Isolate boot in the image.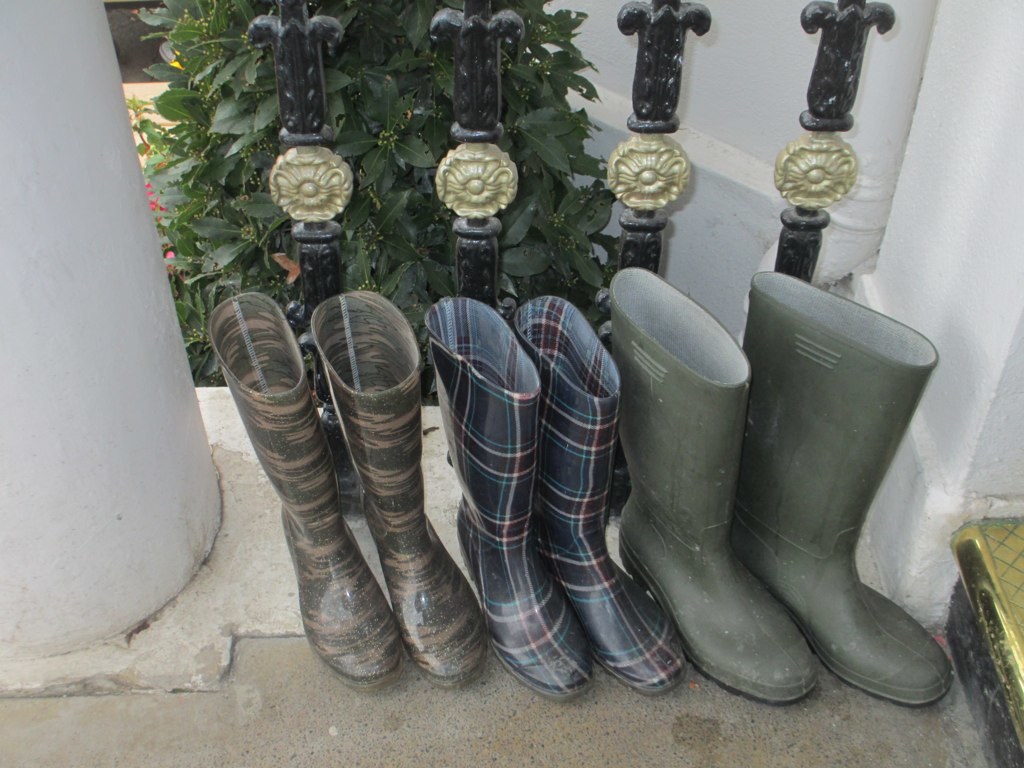
Isolated region: BBox(305, 287, 483, 686).
